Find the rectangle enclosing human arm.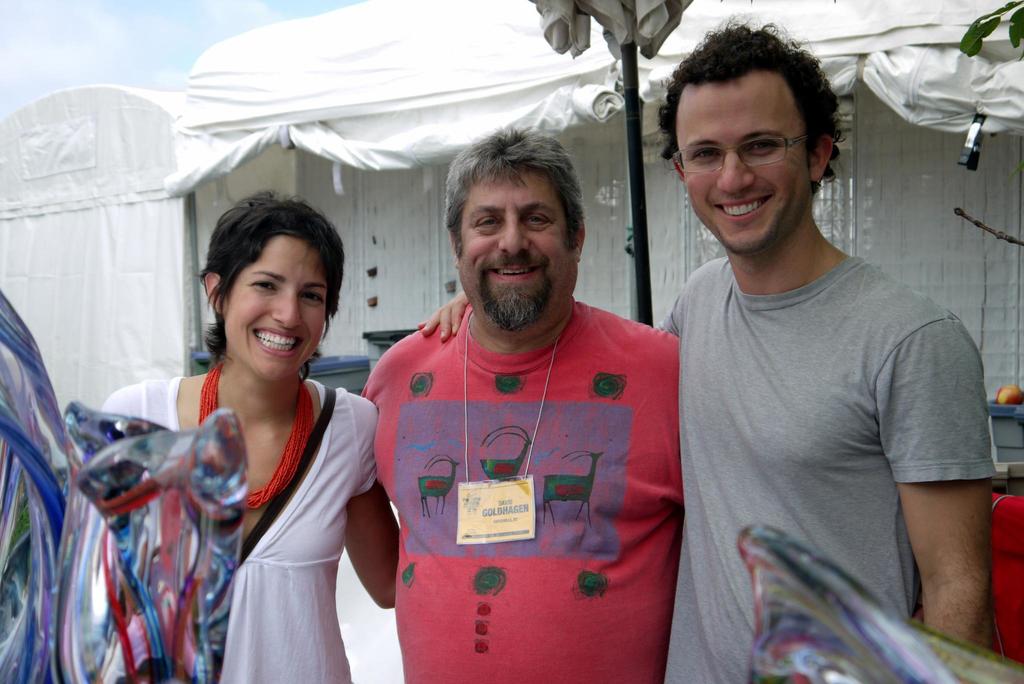
411/285/467/343.
